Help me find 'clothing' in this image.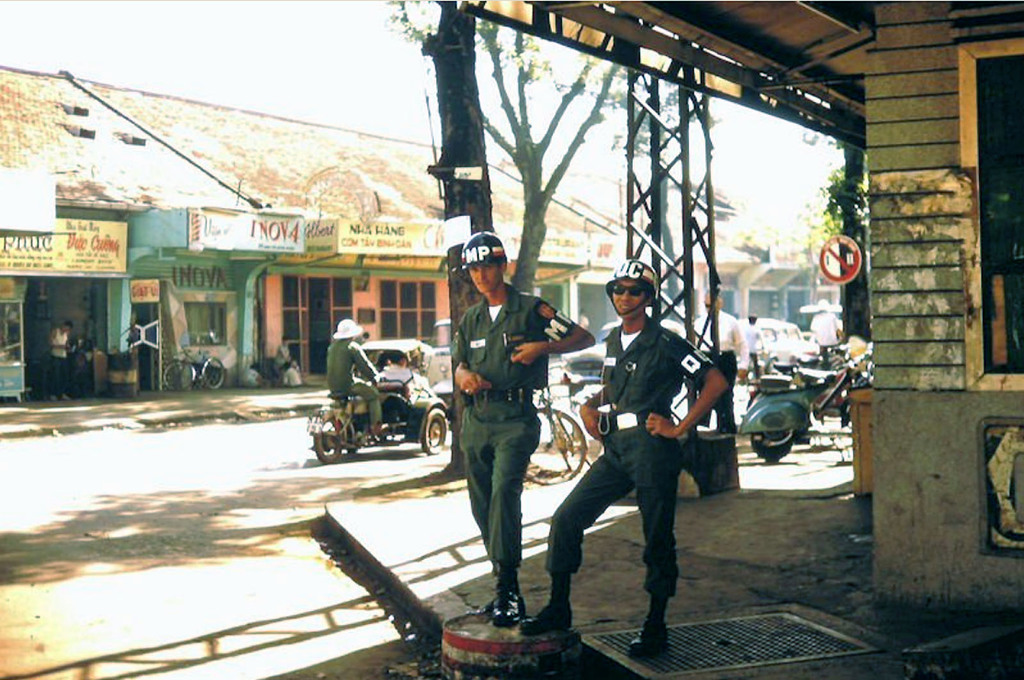
Found it: select_region(694, 310, 748, 429).
